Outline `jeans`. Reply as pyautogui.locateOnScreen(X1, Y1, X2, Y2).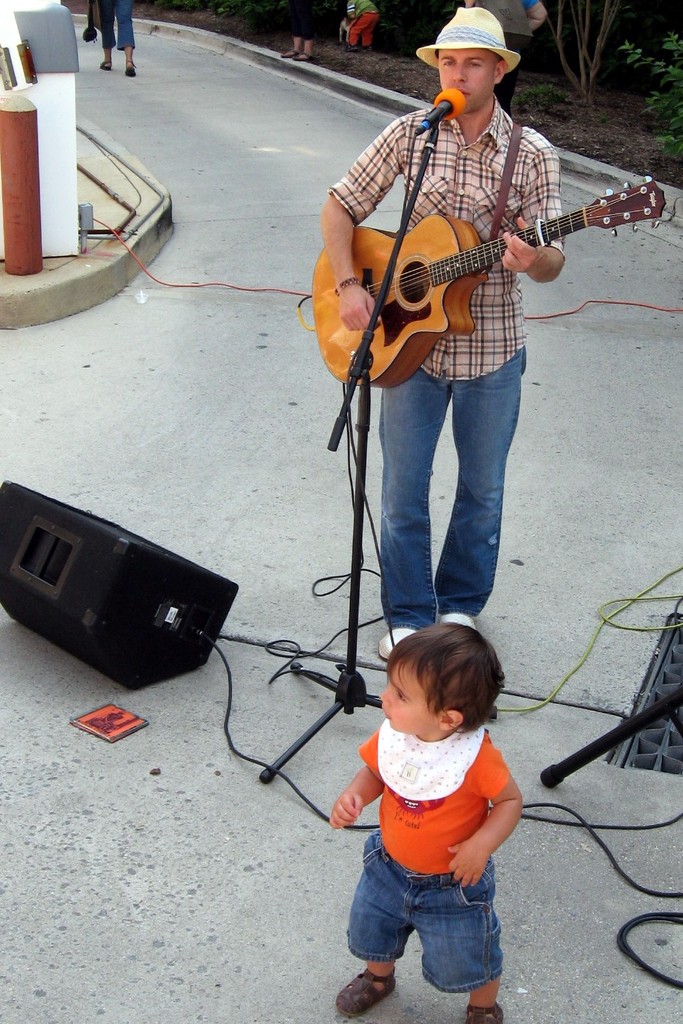
pyautogui.locateOnScreen(335, 858, 503, 1009).
